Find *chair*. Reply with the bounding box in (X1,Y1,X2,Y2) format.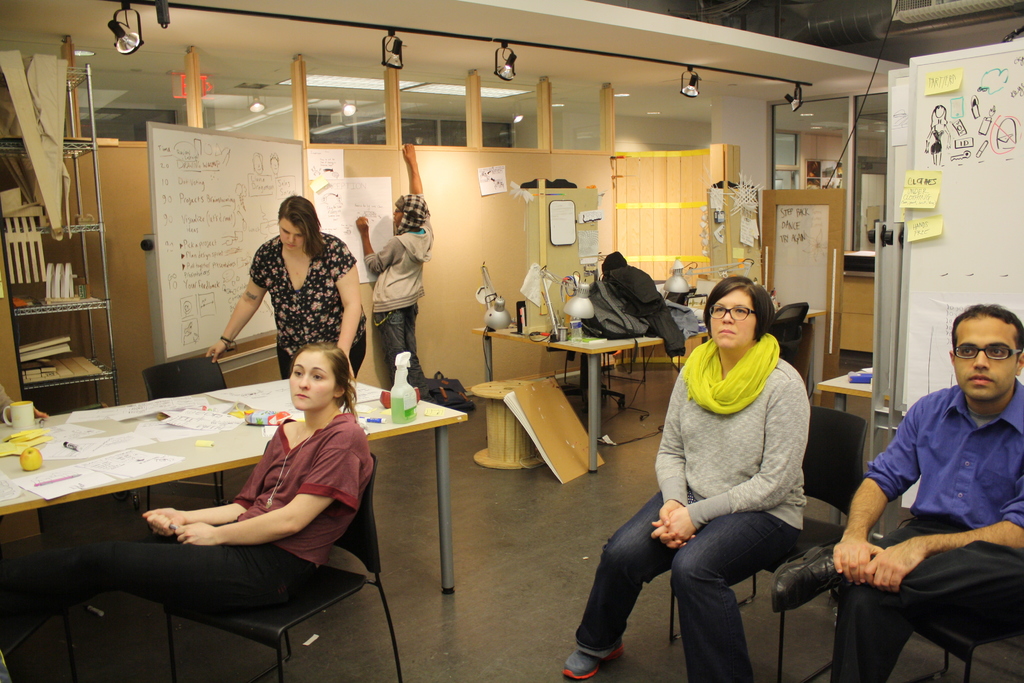
(134,350,234,499).
